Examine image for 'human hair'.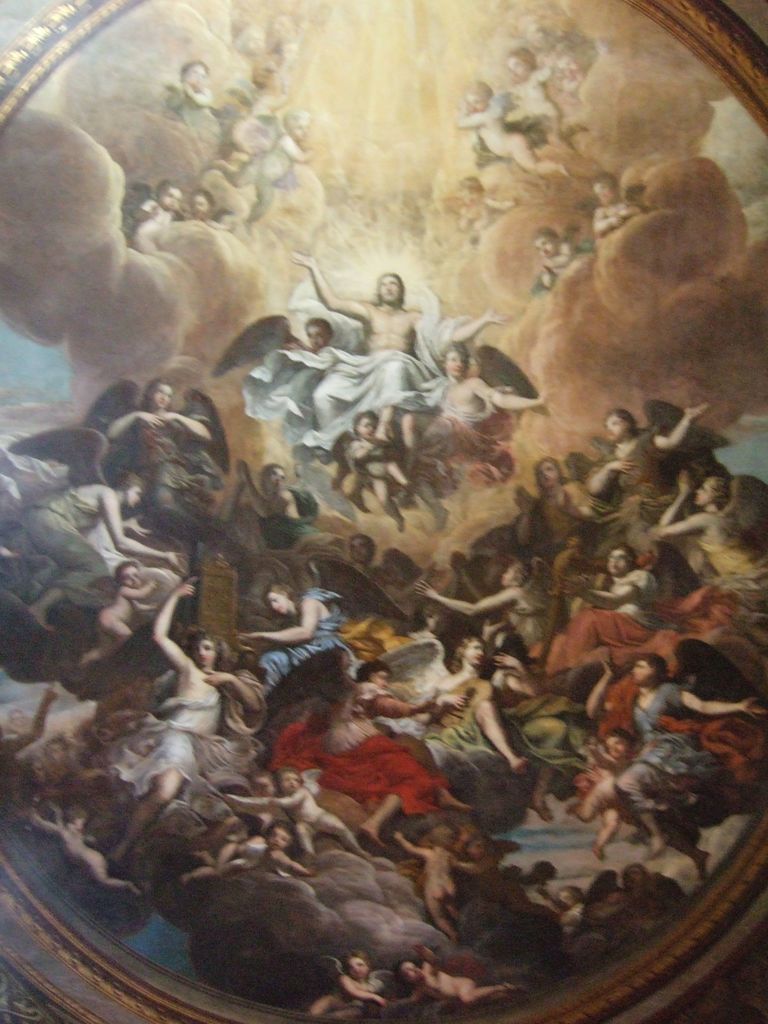
Examination result: crop(394, 962, 415, 1000).
